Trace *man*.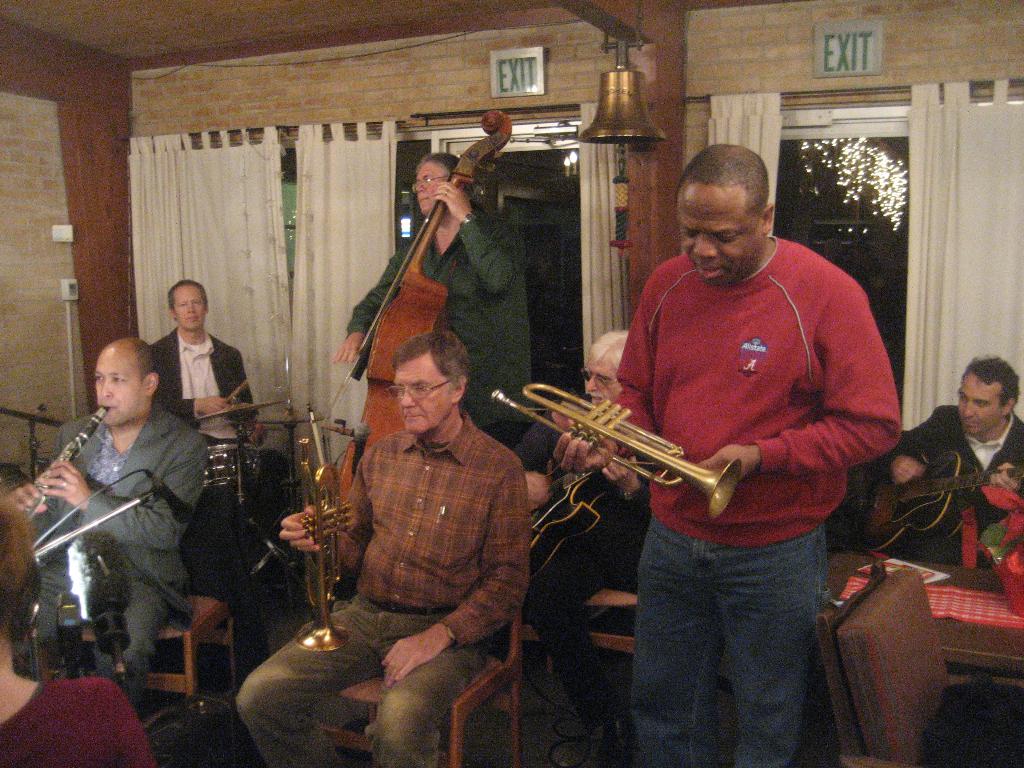
Traced to (152,281,262,445).
